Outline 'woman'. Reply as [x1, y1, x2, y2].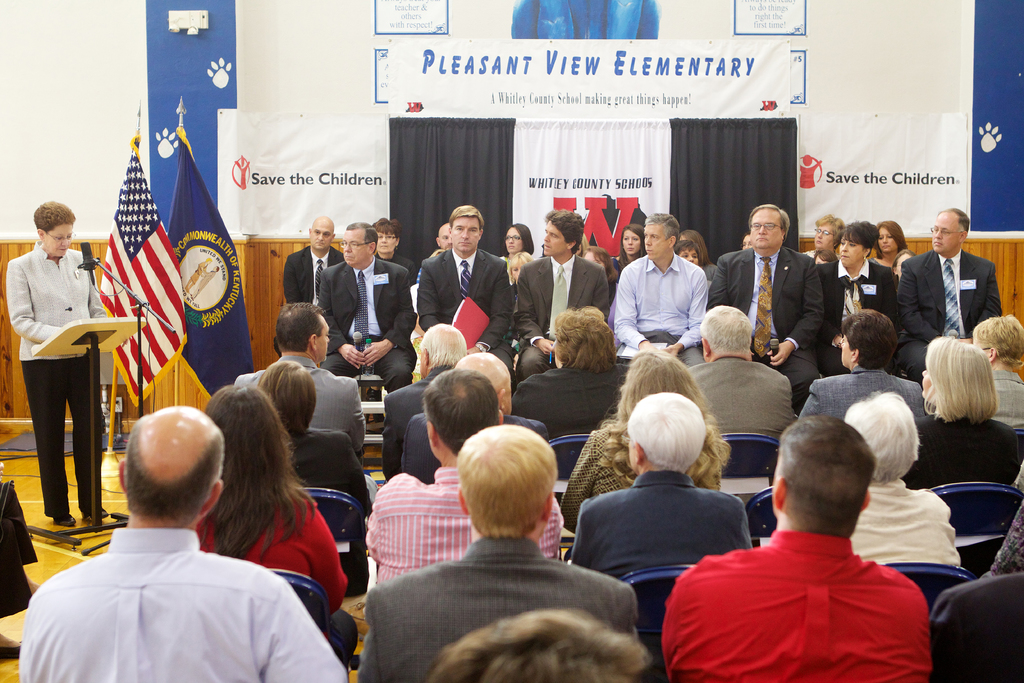
[499, 217, 531, 284].
